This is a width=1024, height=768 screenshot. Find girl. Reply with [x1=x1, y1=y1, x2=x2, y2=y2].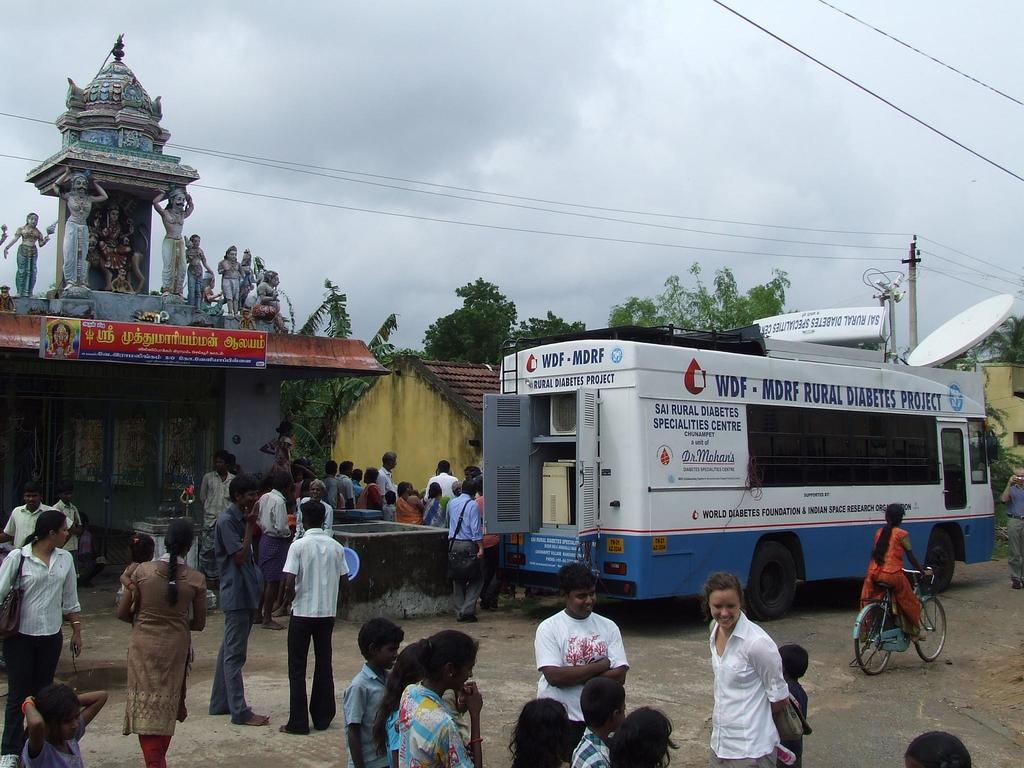
[x1=859, y1=504, x2=935, y2=645].
